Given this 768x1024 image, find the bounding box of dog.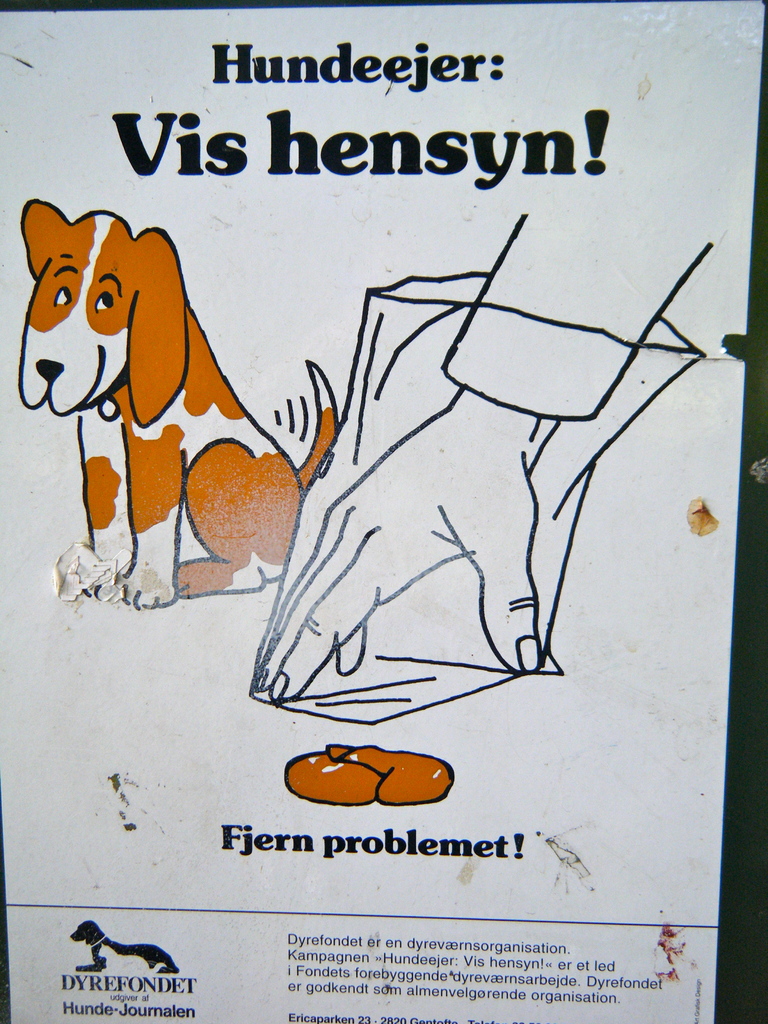
crop(12, 196, 338, 604).
